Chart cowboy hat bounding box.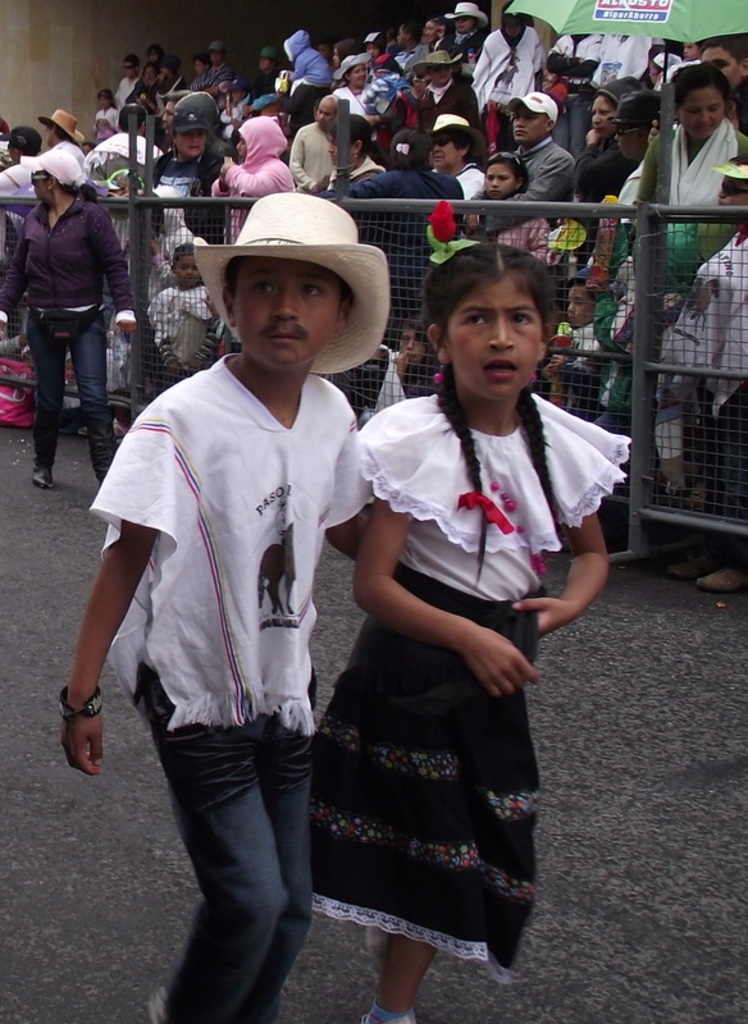
Charted: region(442, 0, 492, 24).
